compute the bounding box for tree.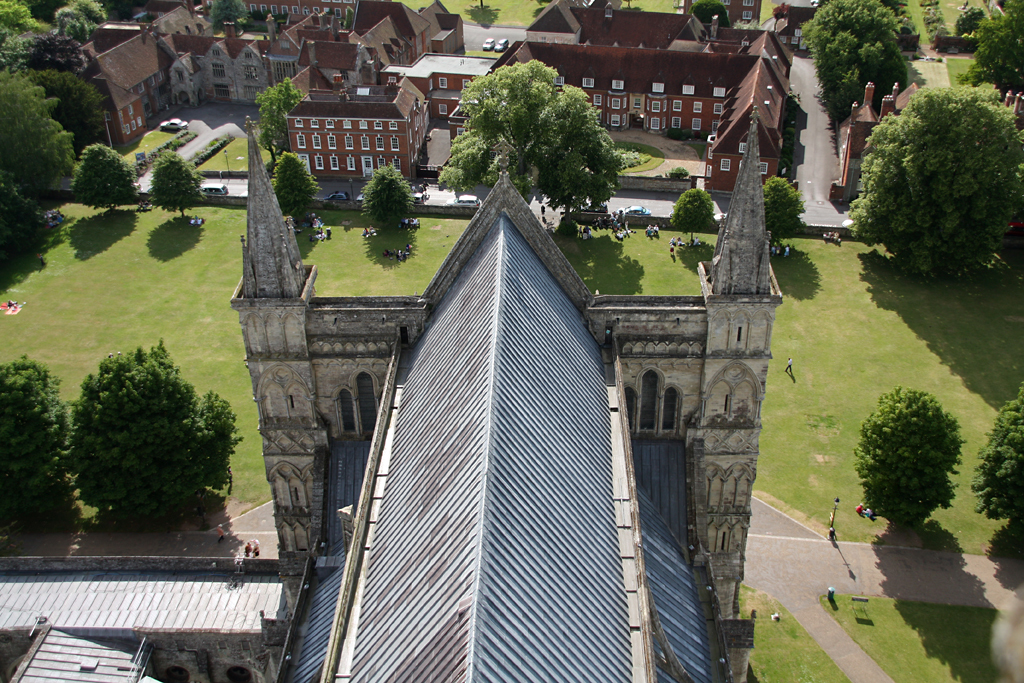
(273,150,334,230).
